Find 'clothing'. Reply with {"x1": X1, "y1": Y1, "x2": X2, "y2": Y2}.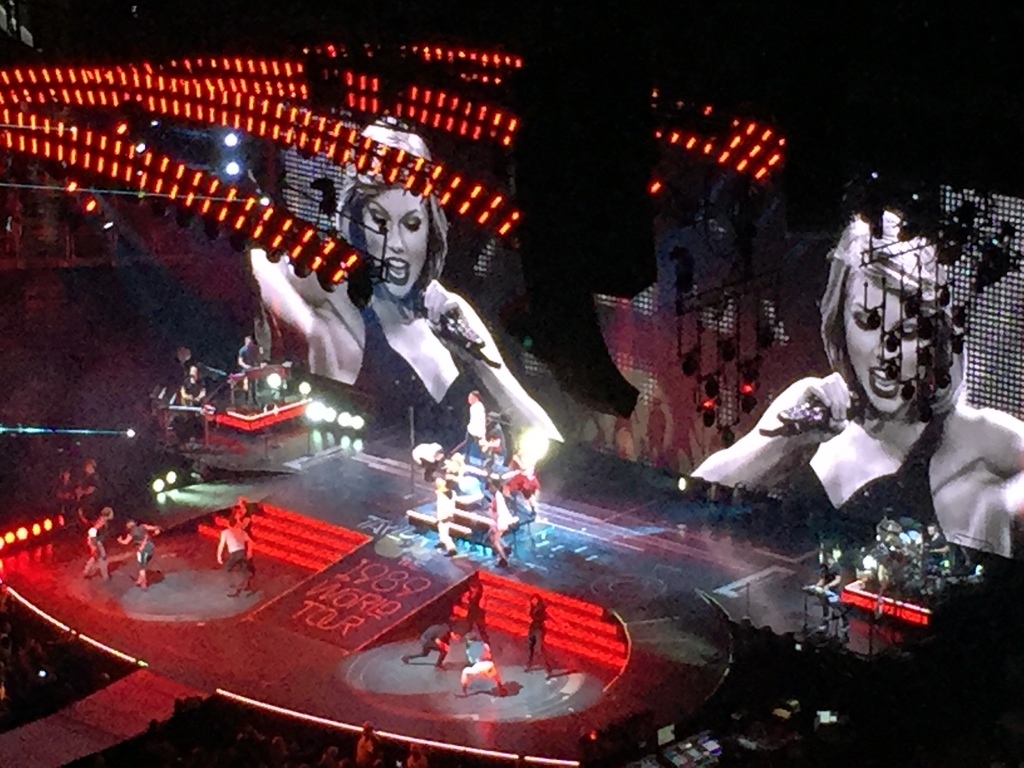
{"x1": 463, "y1": 588, "x2": 490, "y2": 643}.
